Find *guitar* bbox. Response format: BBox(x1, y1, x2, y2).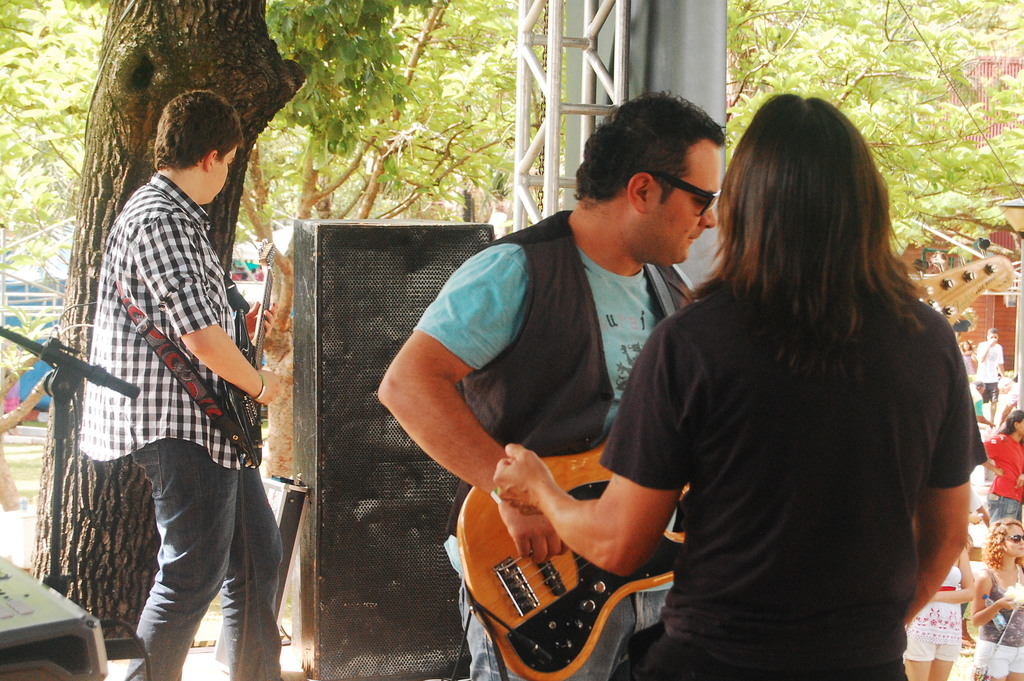
BBox(224, 238, 273, 472).
